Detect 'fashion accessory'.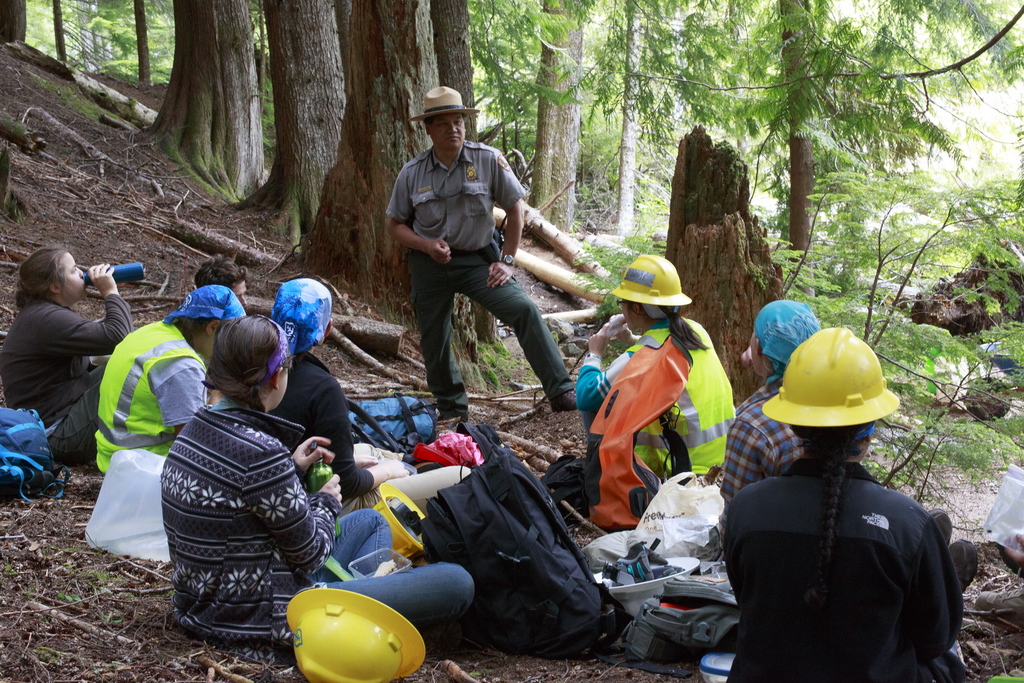
Detected at box(753, 297, 822, 387).
